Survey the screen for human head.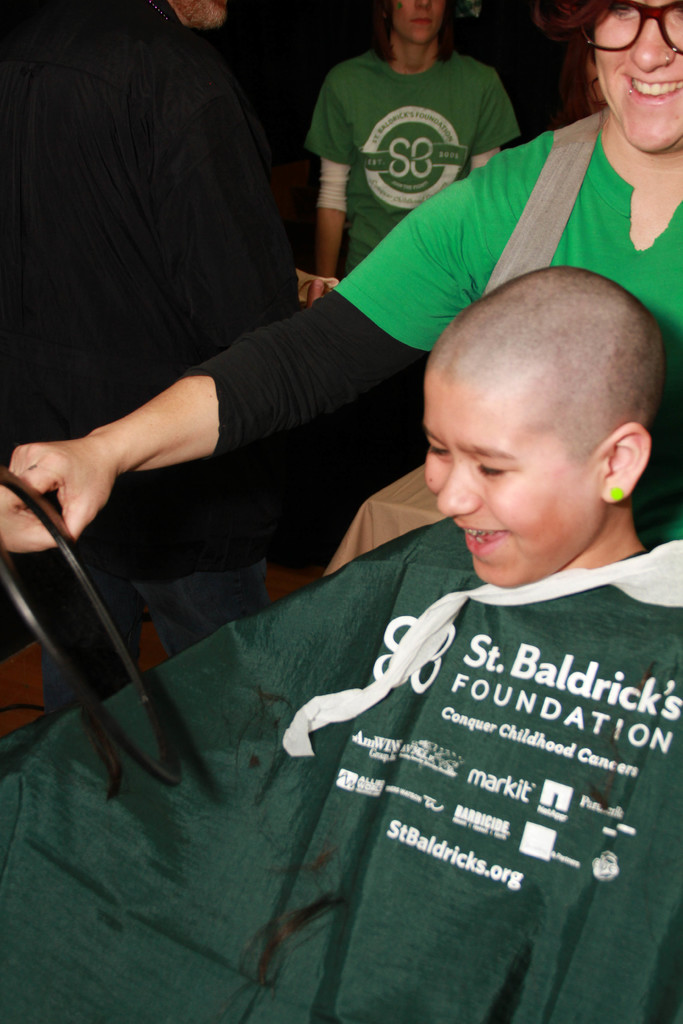
Survey found: {"left": 373, "top": 0, "right": 454, "bottom": 45}.
